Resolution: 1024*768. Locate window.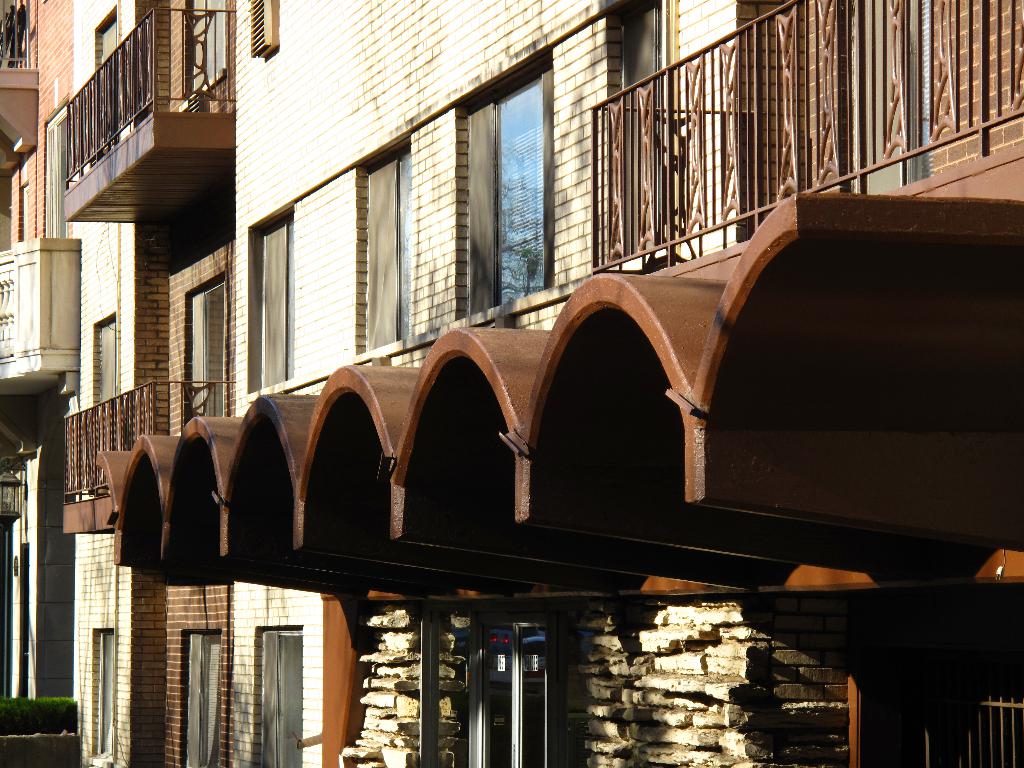
locate(471, 33, 566, 317).
